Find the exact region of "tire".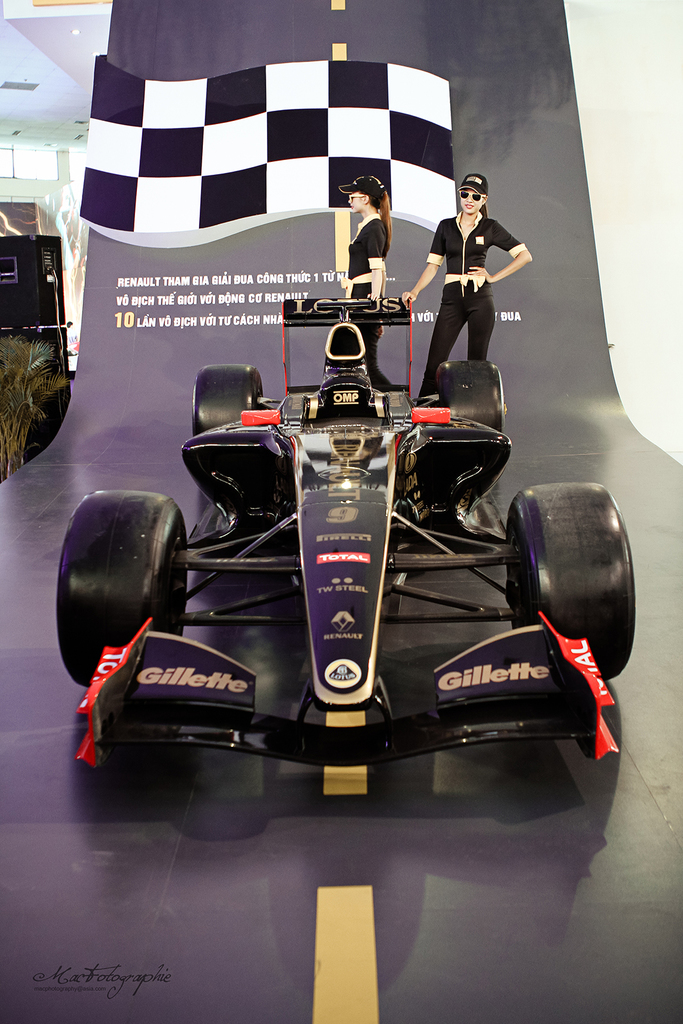
Exact region: crop(56, 490, 188, 685).
